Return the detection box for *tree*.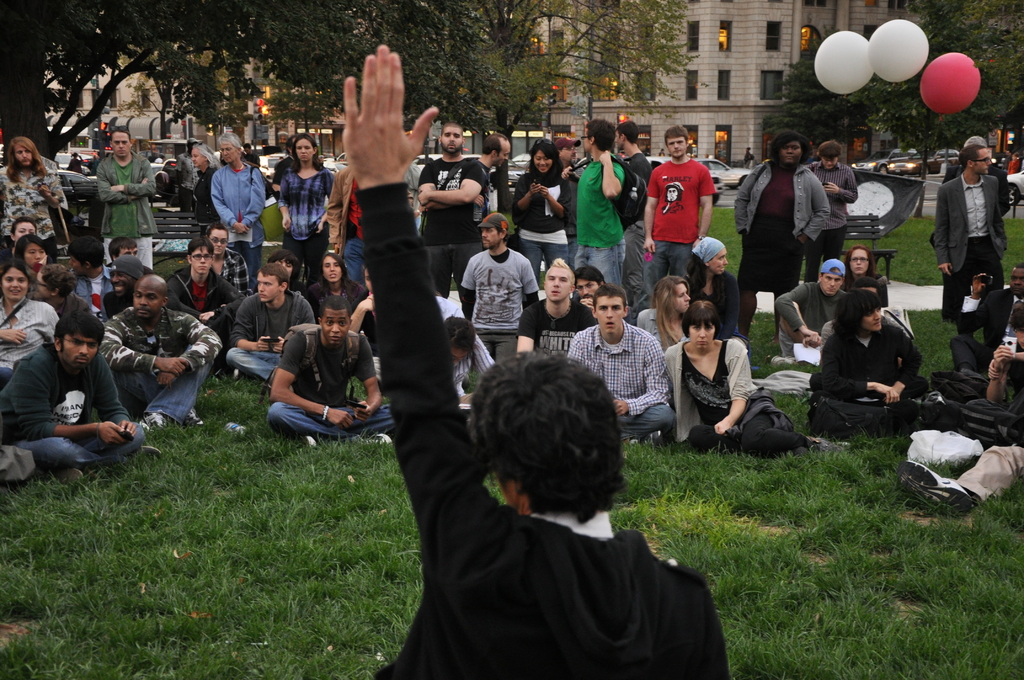
<region>326, 0, 703, 204</region>.
